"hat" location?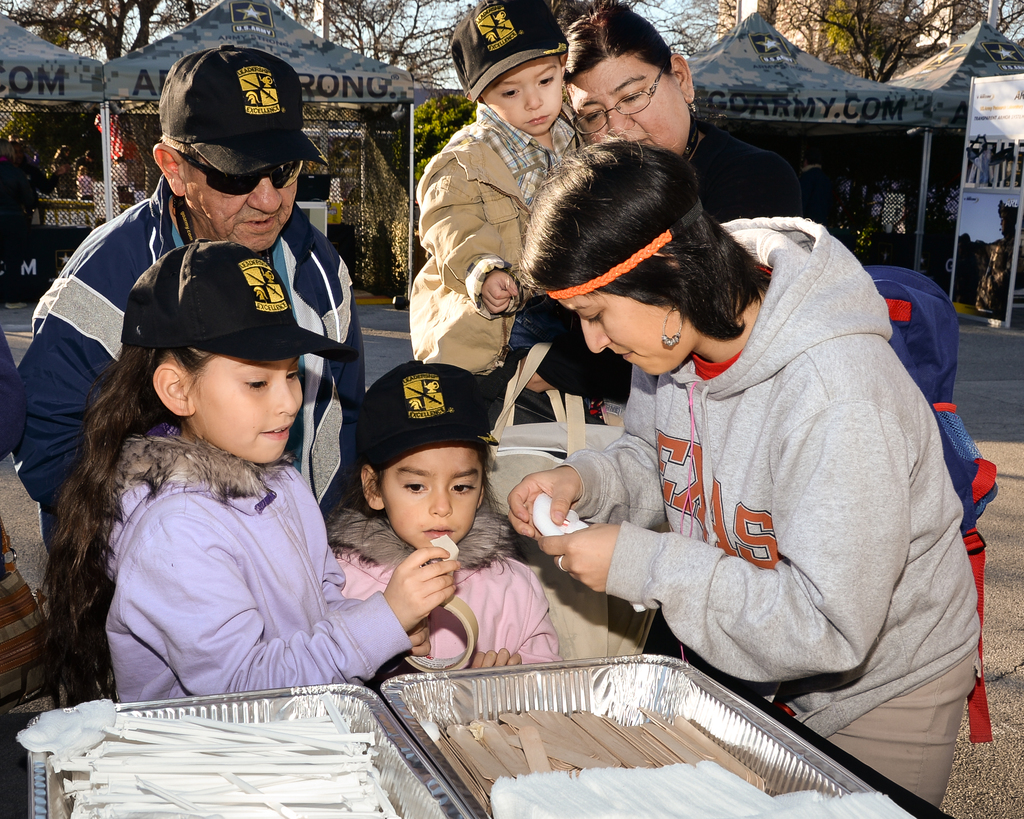
select_region(159, 43, 323, 178)
